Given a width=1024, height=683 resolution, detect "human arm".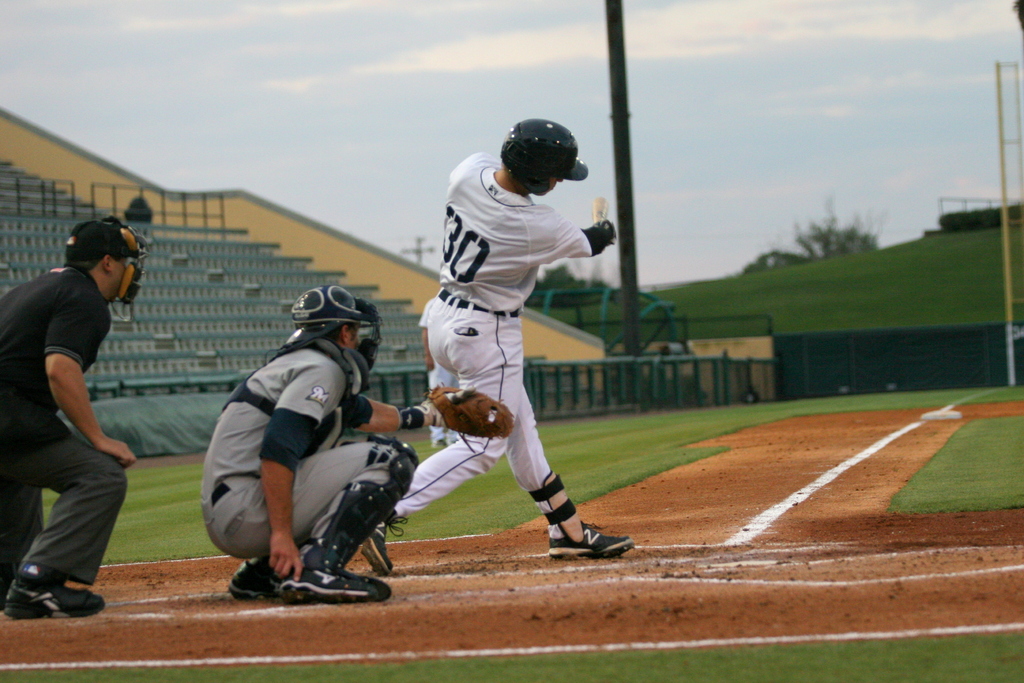
(524, 213, 619, 263).
